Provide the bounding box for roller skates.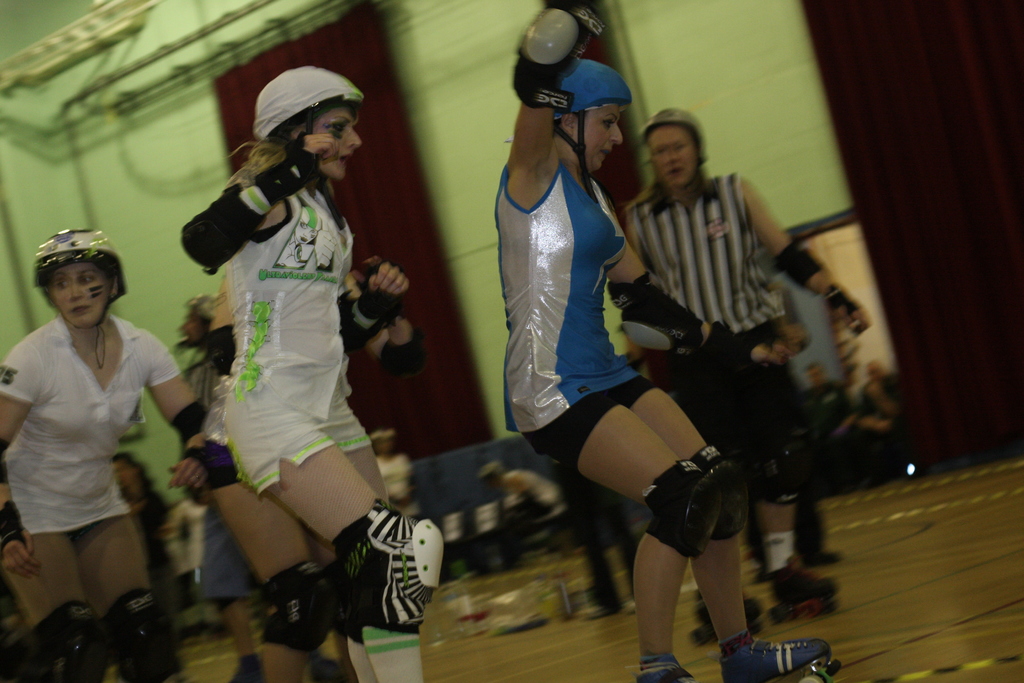
[692, 589, 764, 646].
